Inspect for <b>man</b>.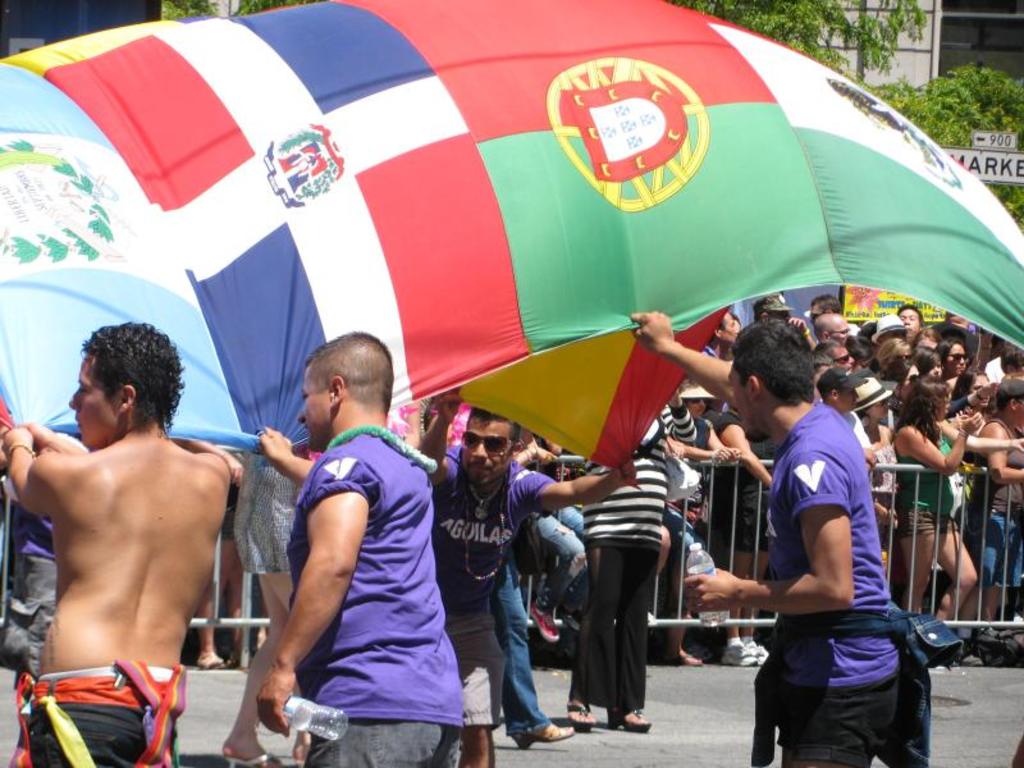
Inspection: detection(251, 328, 467, 767).
